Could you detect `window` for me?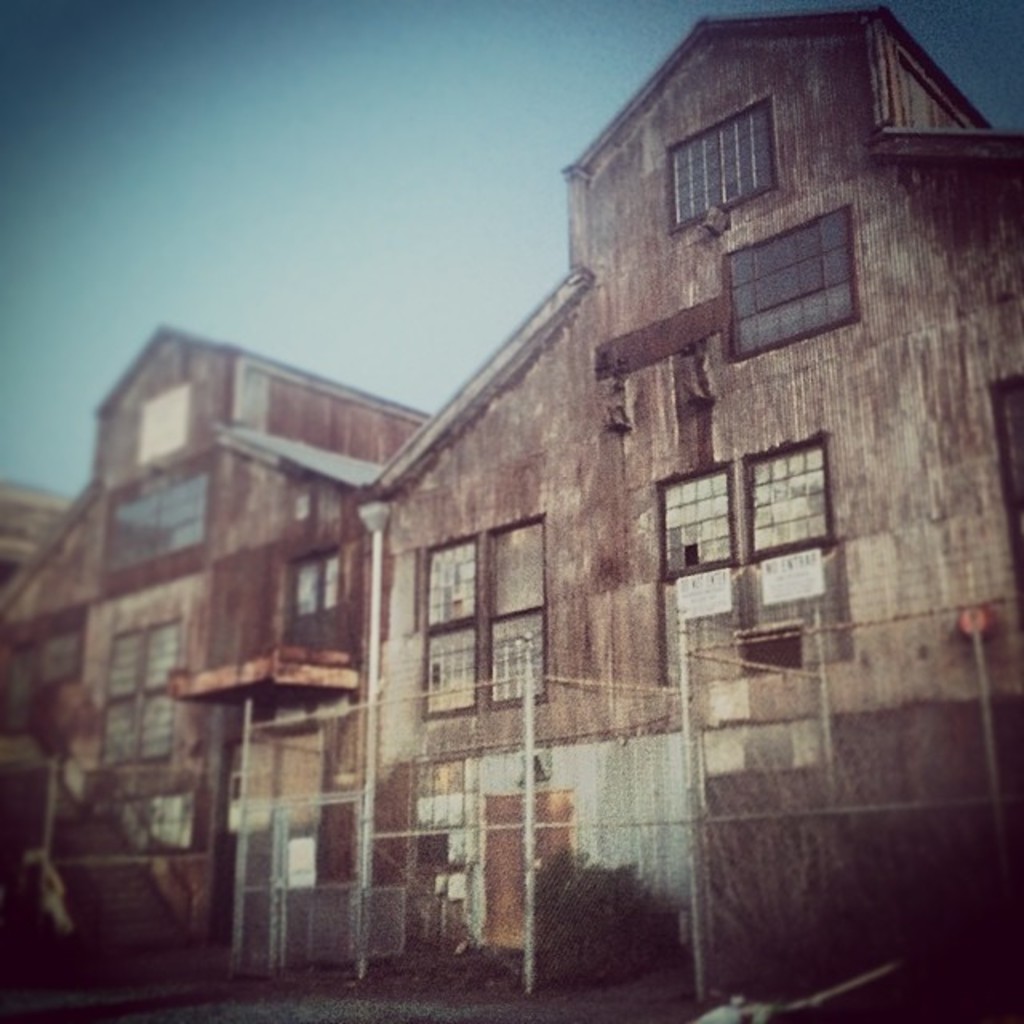
Detection result: bbox(752, 440, 838, 554).
